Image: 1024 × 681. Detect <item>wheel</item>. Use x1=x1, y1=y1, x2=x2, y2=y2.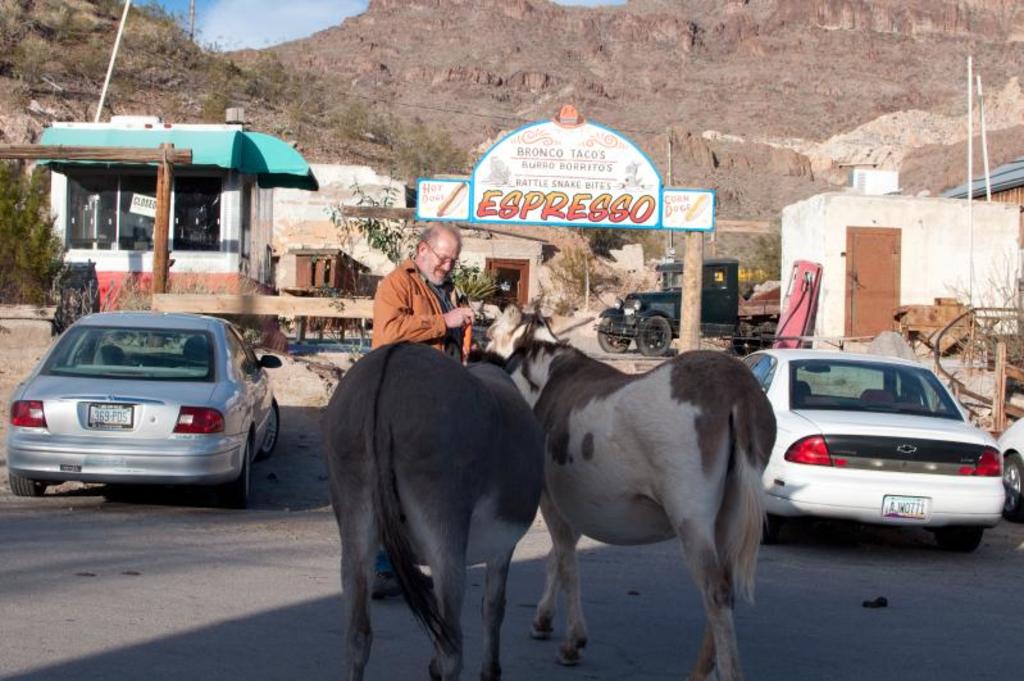
x1=998, y1=451, x2=1023, y2=525.
